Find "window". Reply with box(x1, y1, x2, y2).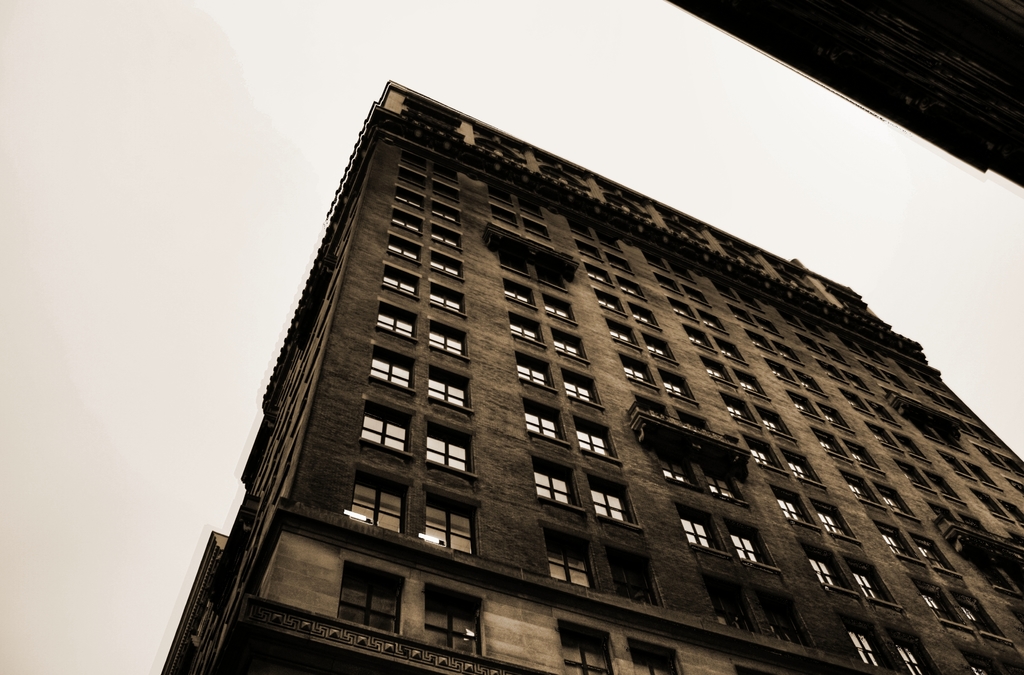
box(666, 378, 689, 396).
